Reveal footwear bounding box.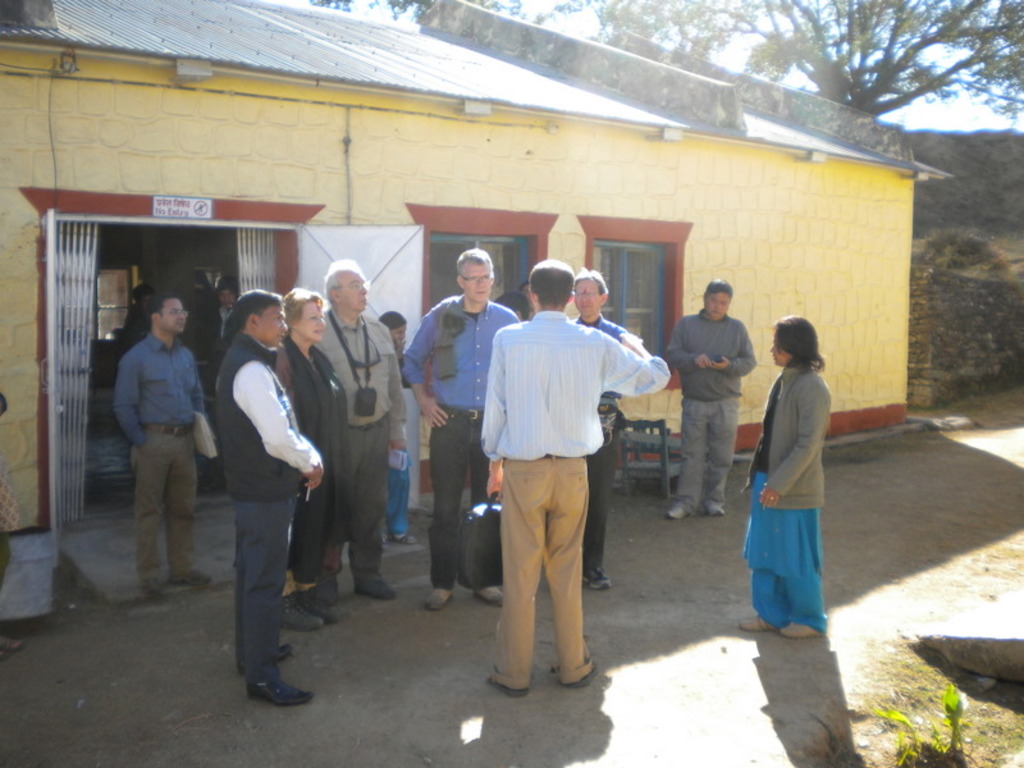
Revealed: box(137, 575, 165, 596).
